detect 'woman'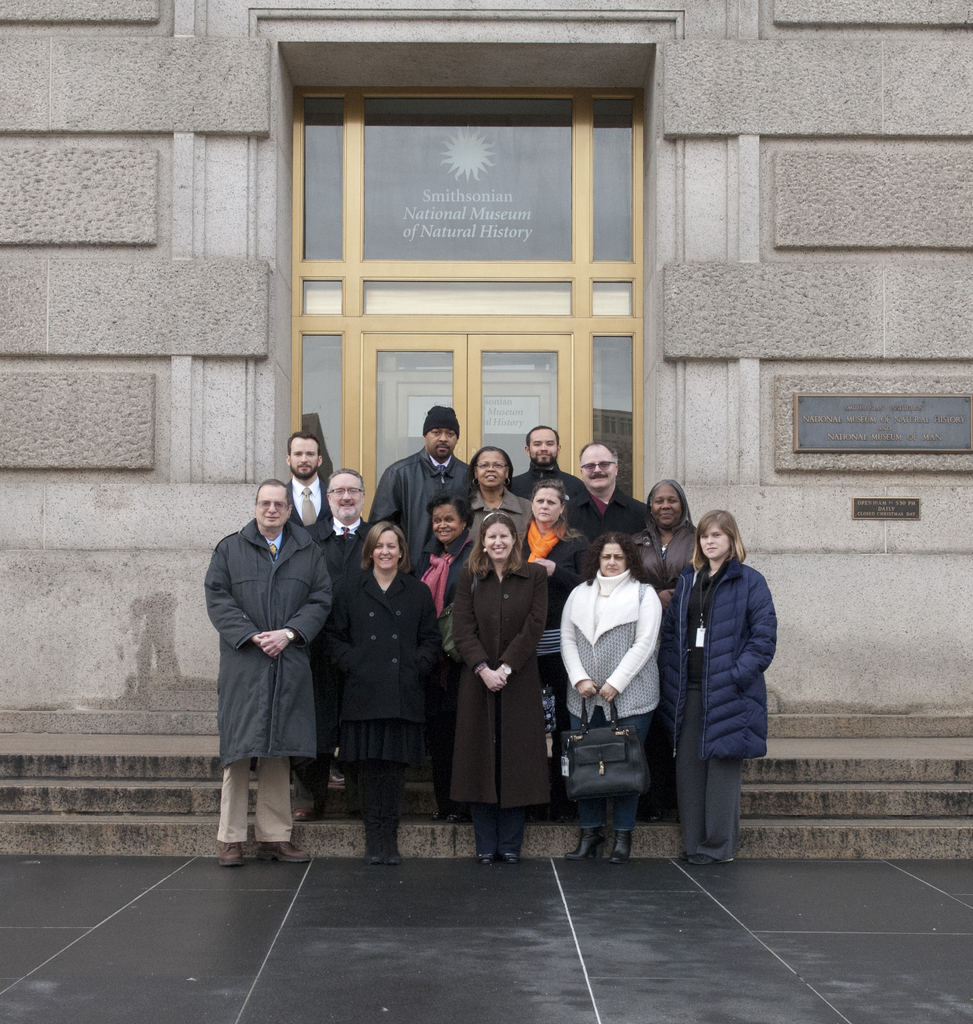
663:509:778:864
